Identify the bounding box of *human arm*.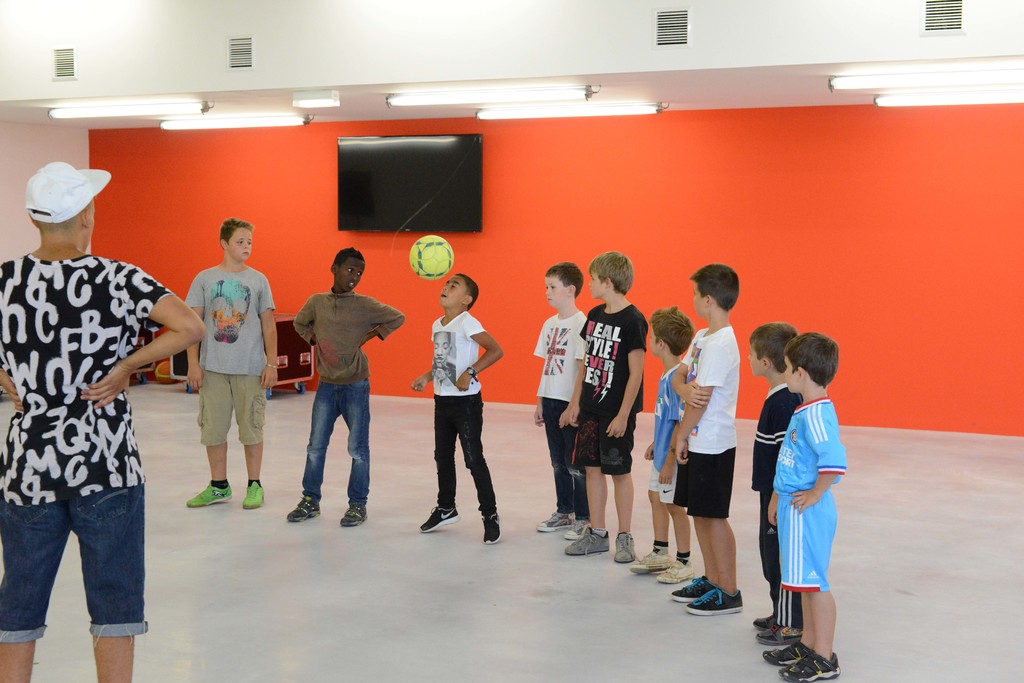
<box>456,312,506,389</box>.
